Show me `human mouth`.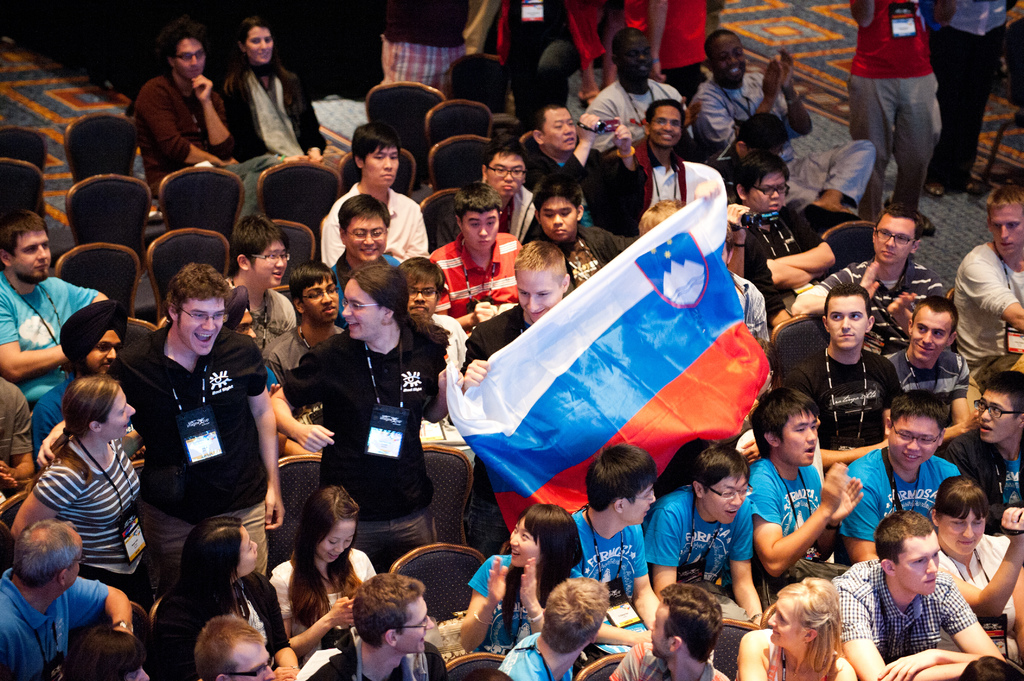
`human mouth` is here: {"x1": 524, "y1": 307, "x2": 545, "y2": 319}.
